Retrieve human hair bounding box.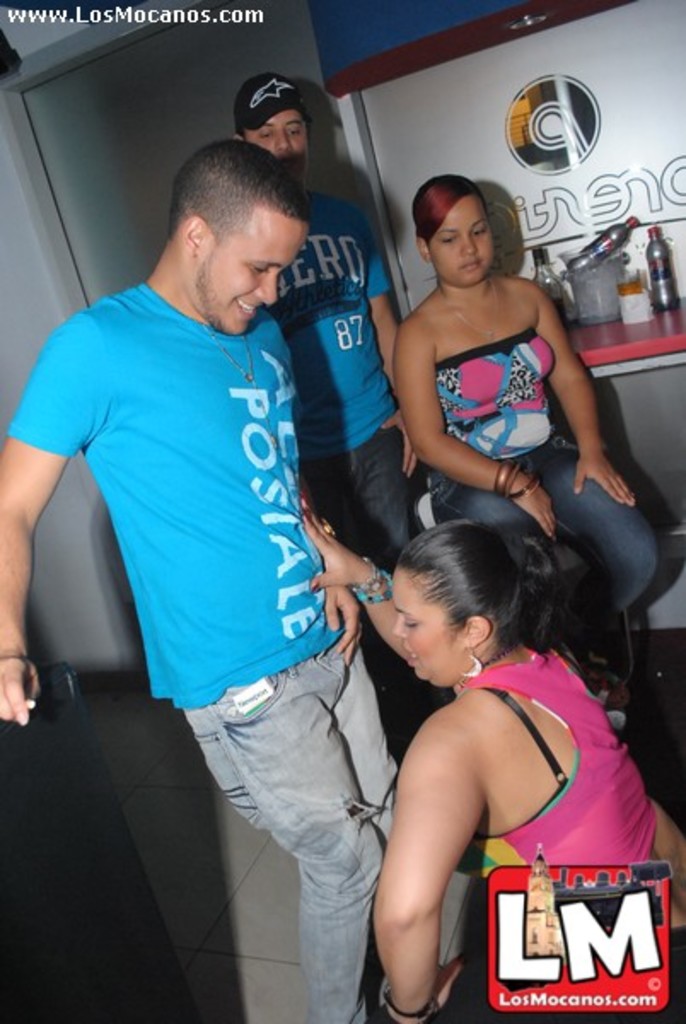
Bounding box: x1=410 y1=176 x2=485 y2=247.
